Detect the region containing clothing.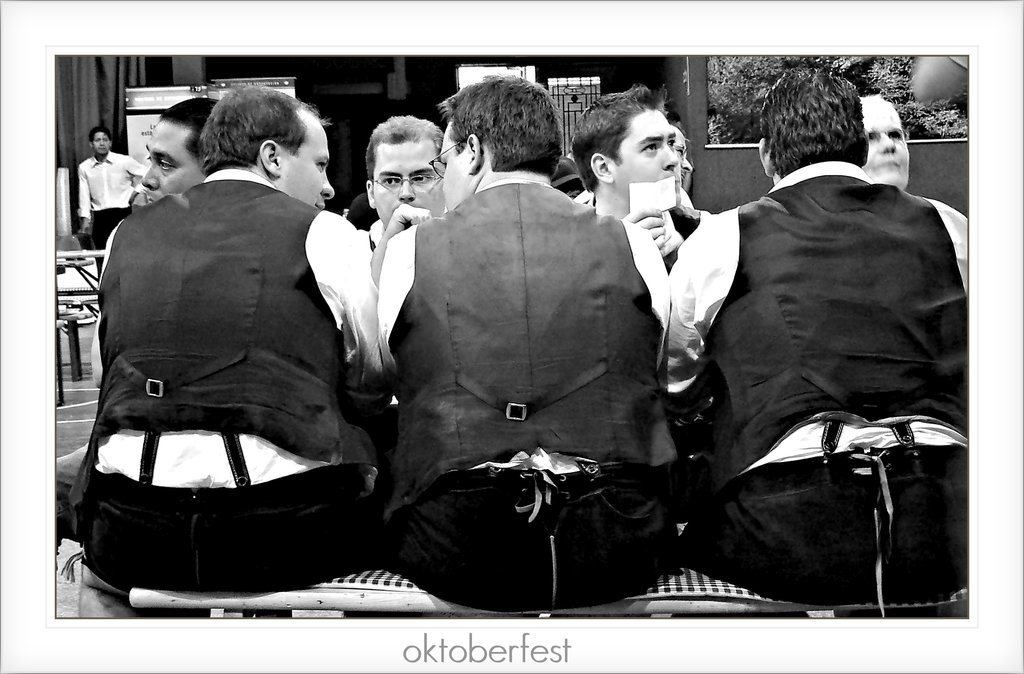
{"left": 580, "top": 198, "right": 718, "bottom": 279}.
